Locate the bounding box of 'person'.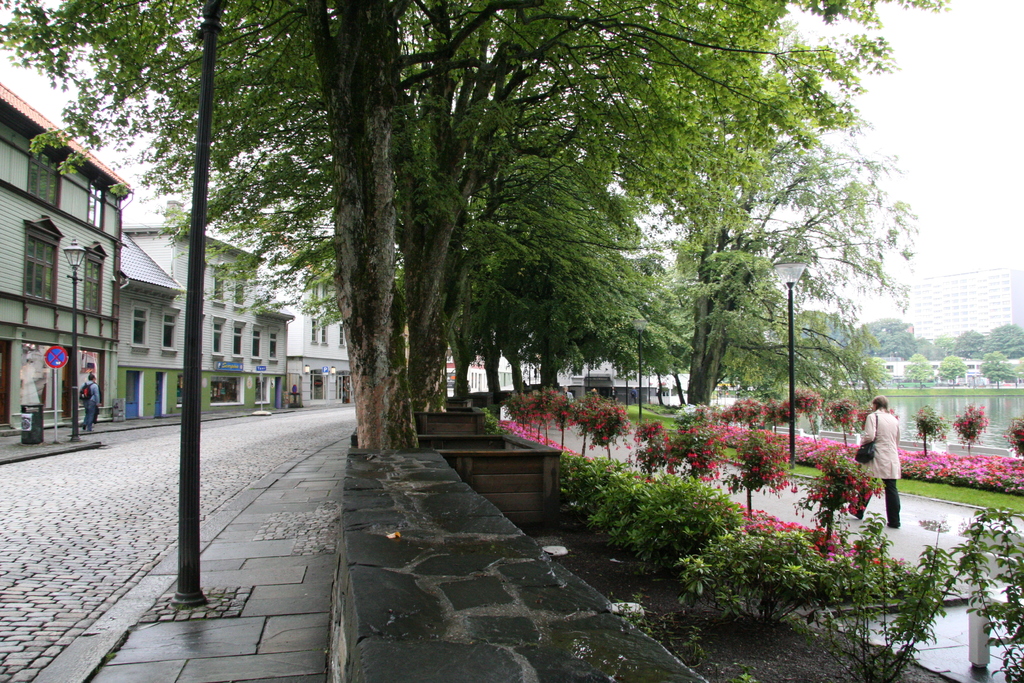
Bounding box: {"x1": 848, "y1": 390, "x2": 916, "y2": 545}.
